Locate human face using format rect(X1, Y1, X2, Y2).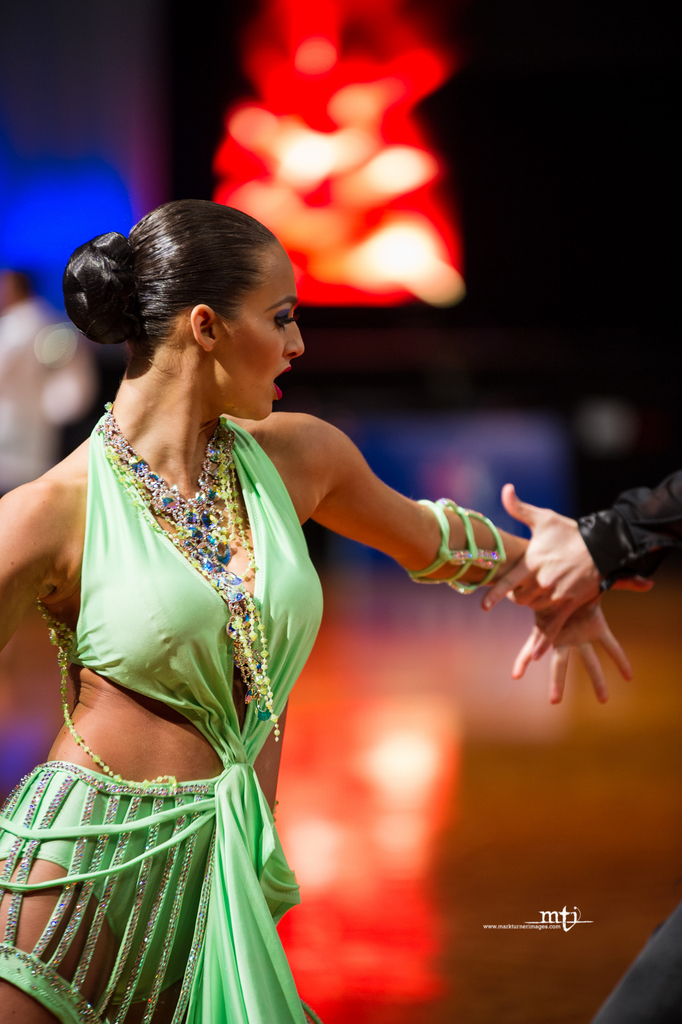
rect(236, 262, 310, 424).
